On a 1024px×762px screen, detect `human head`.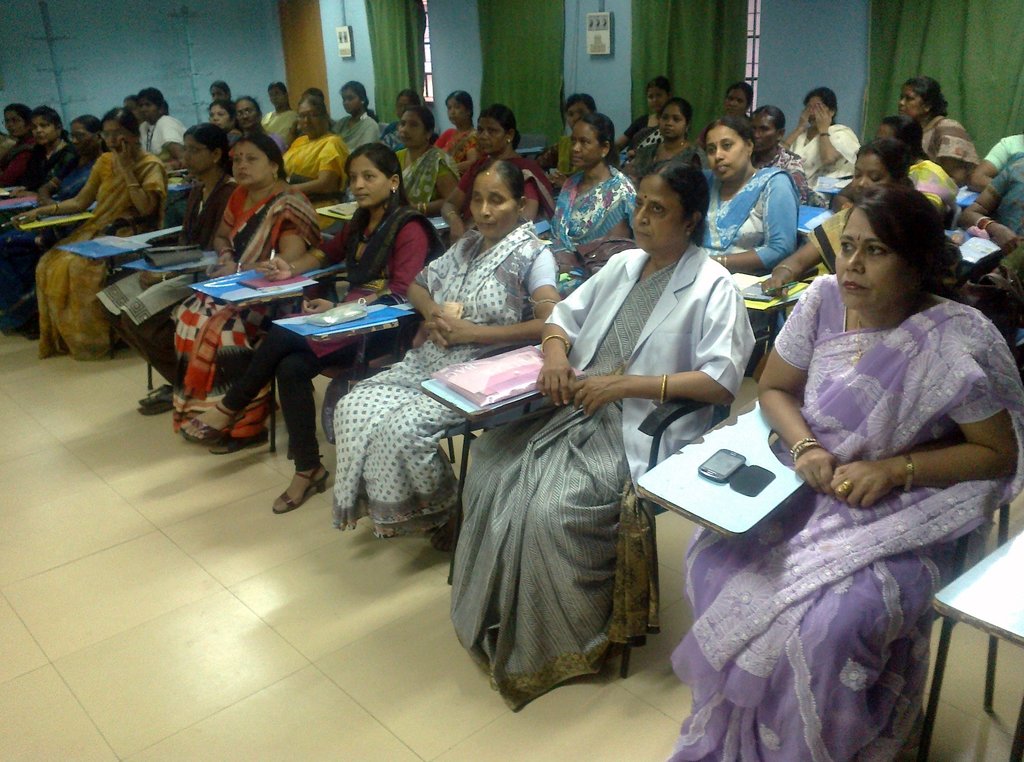
select_region(645, 79, 671, 118).
